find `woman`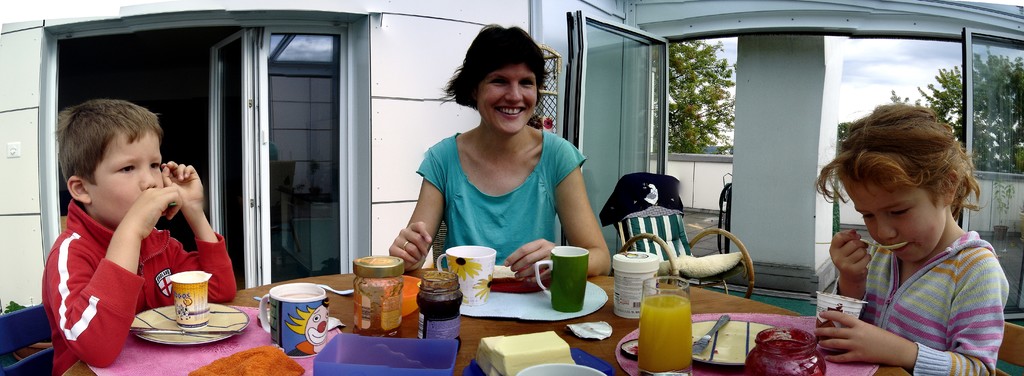
bbox=[390, 38, 603, 293]
